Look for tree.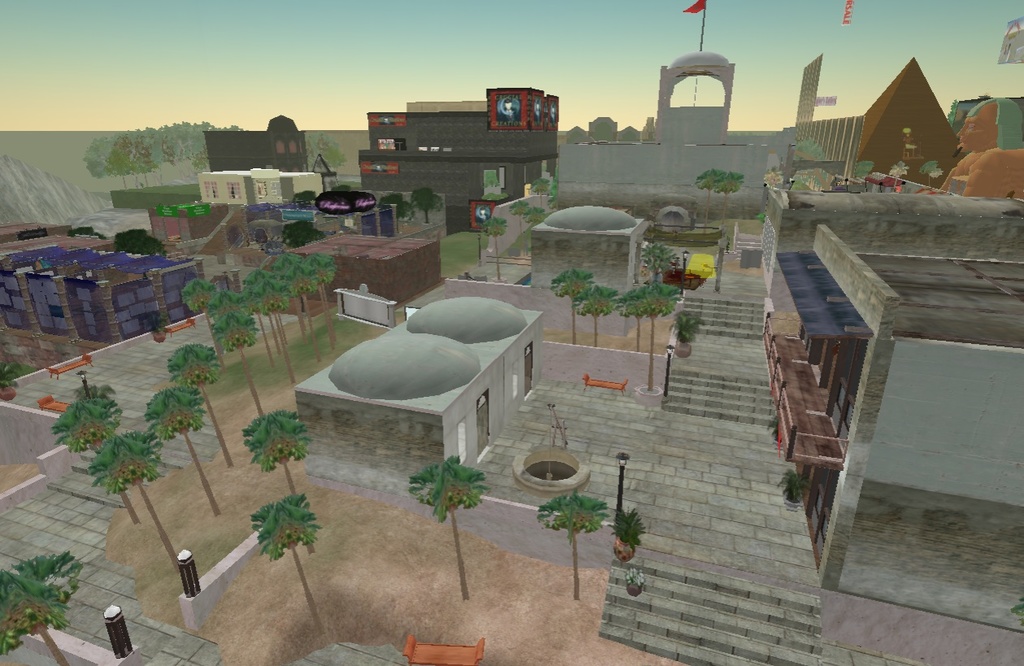
Found: 543 277 680 386.
